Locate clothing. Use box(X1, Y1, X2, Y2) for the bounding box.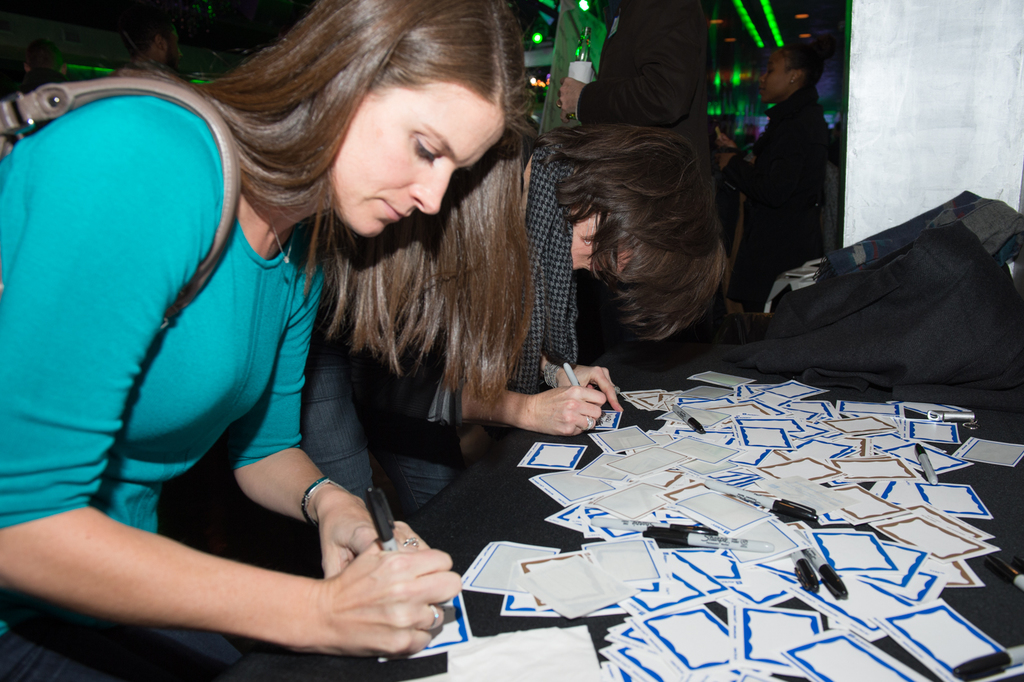
box(300, 213, 473, 519).
